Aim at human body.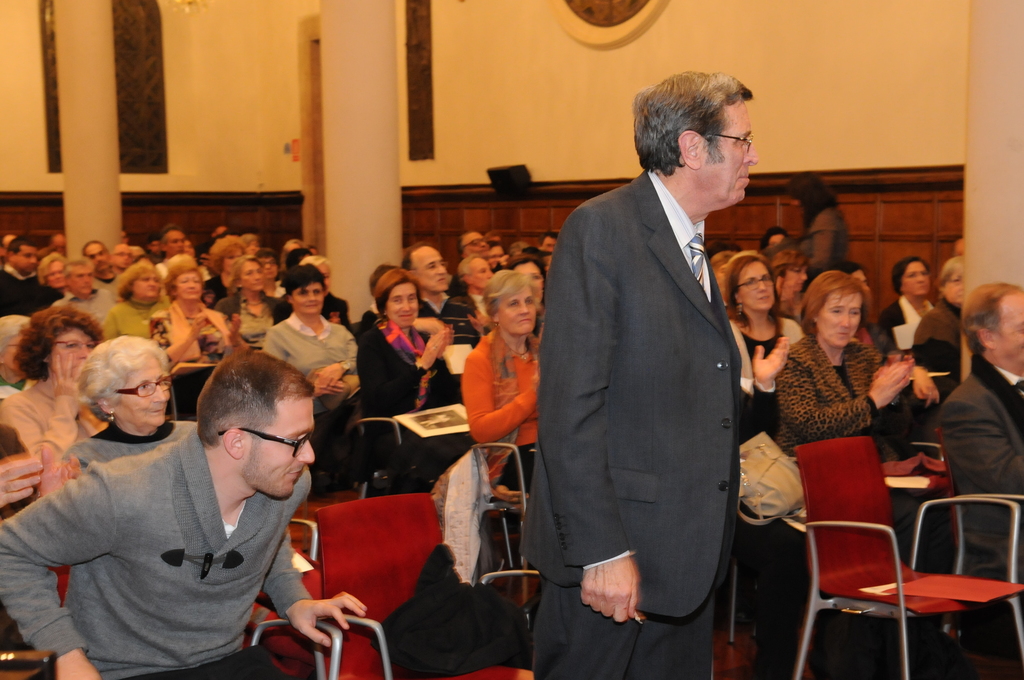
Aimed at 12/343/333/679.
